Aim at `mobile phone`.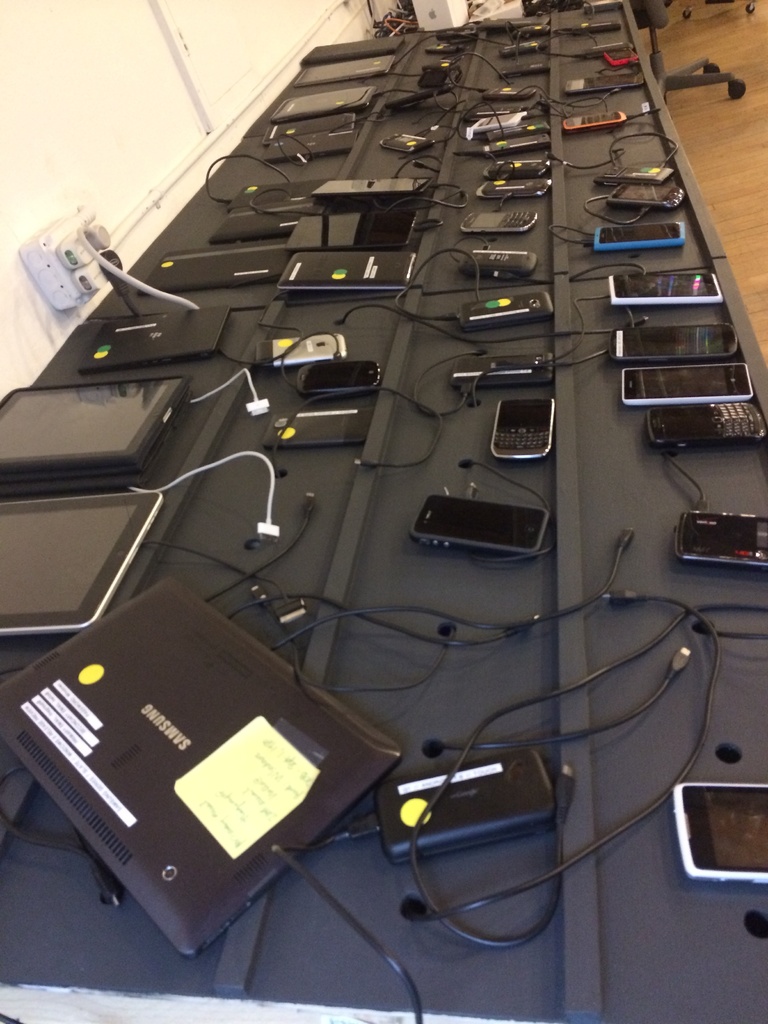
Aimed at <bbox>284, 211, 417, 250</bbox>.
